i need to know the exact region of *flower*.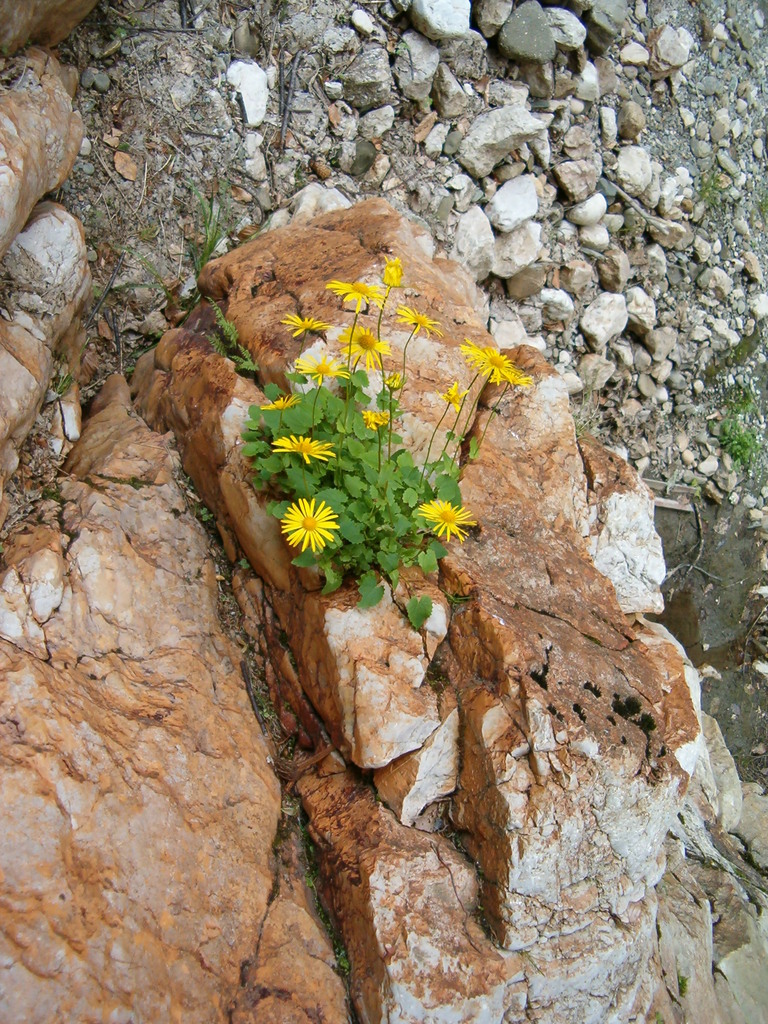
Region: 336, 327, 394, 372.
